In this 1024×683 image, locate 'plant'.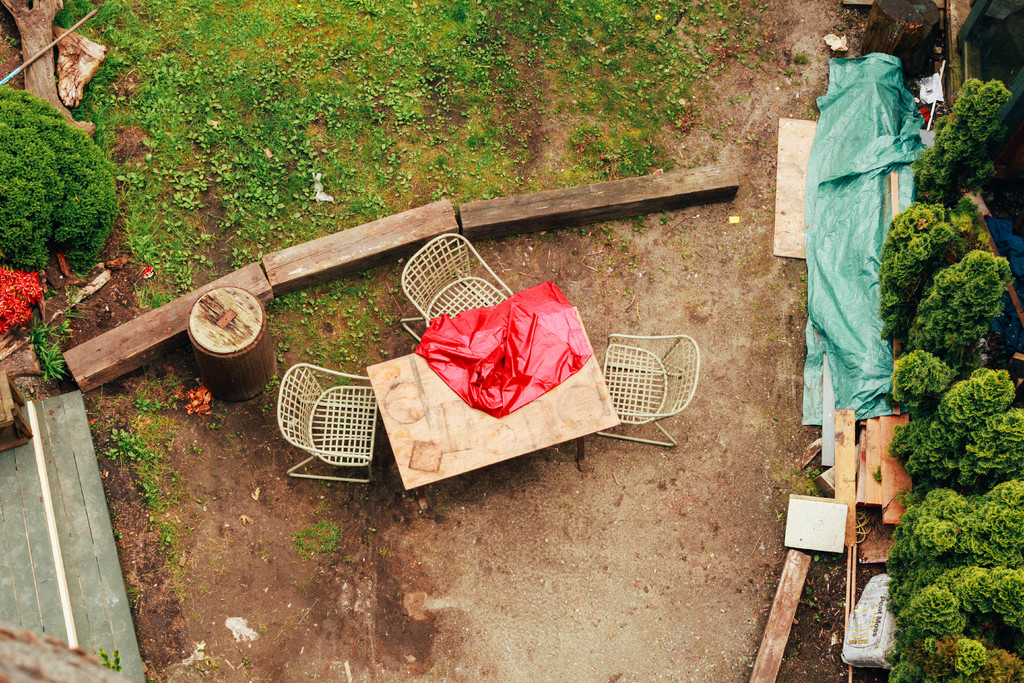
Bounding box: Rect(260, 370, 286, 394).
